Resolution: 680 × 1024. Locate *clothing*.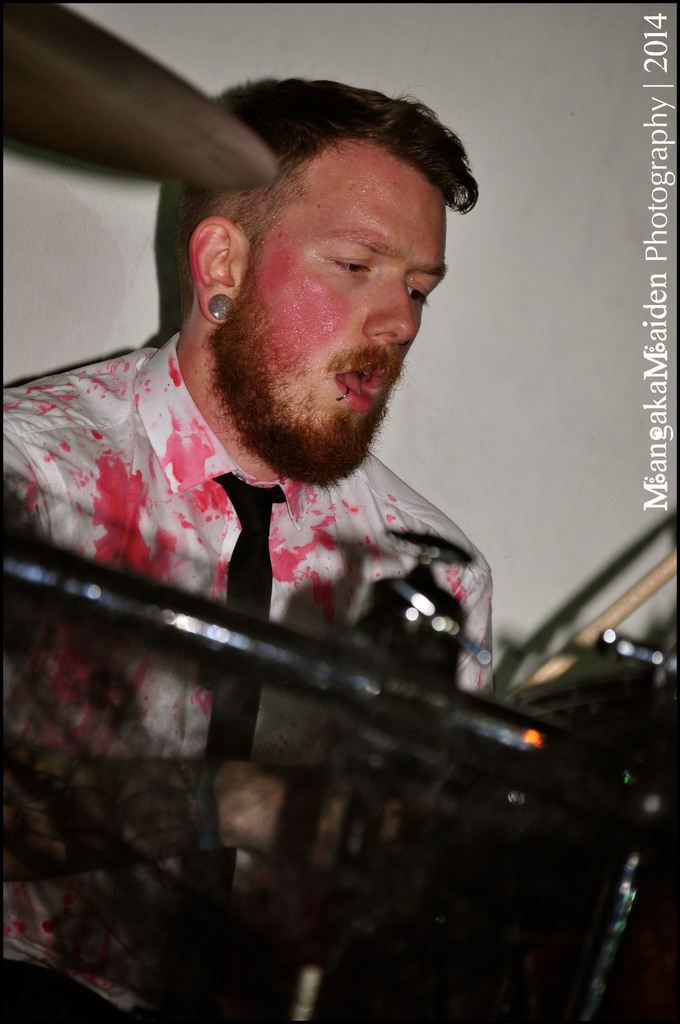
3/332/499/1023.
